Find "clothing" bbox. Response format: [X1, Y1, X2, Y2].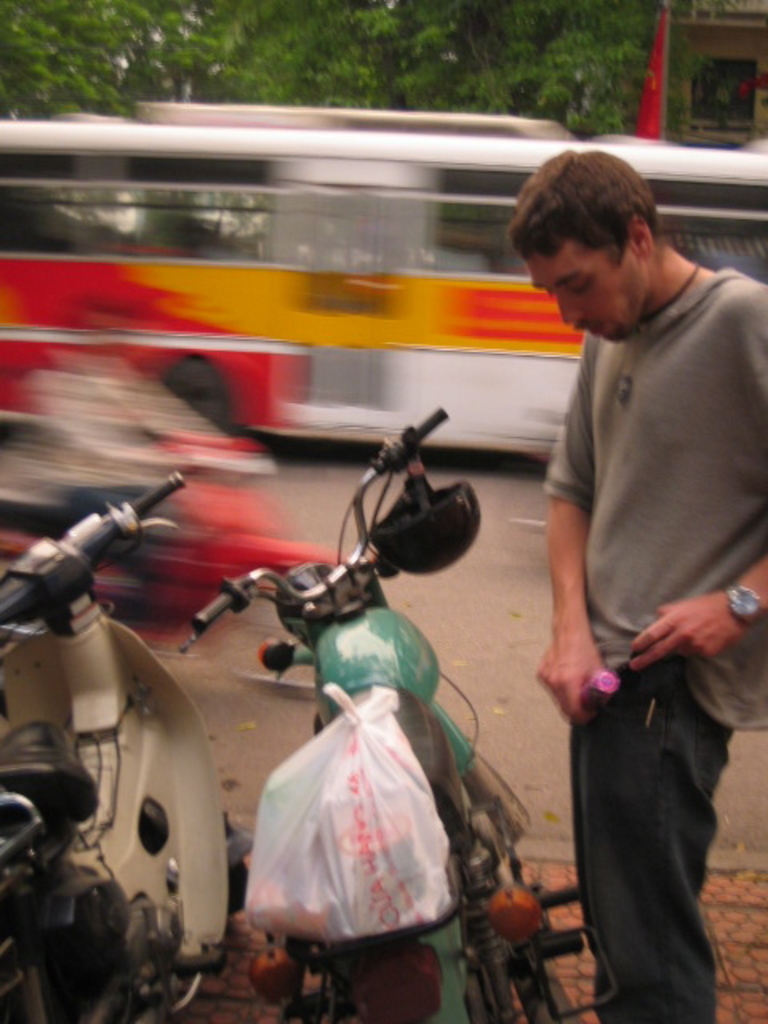
[539, 261, 765, 1022].
